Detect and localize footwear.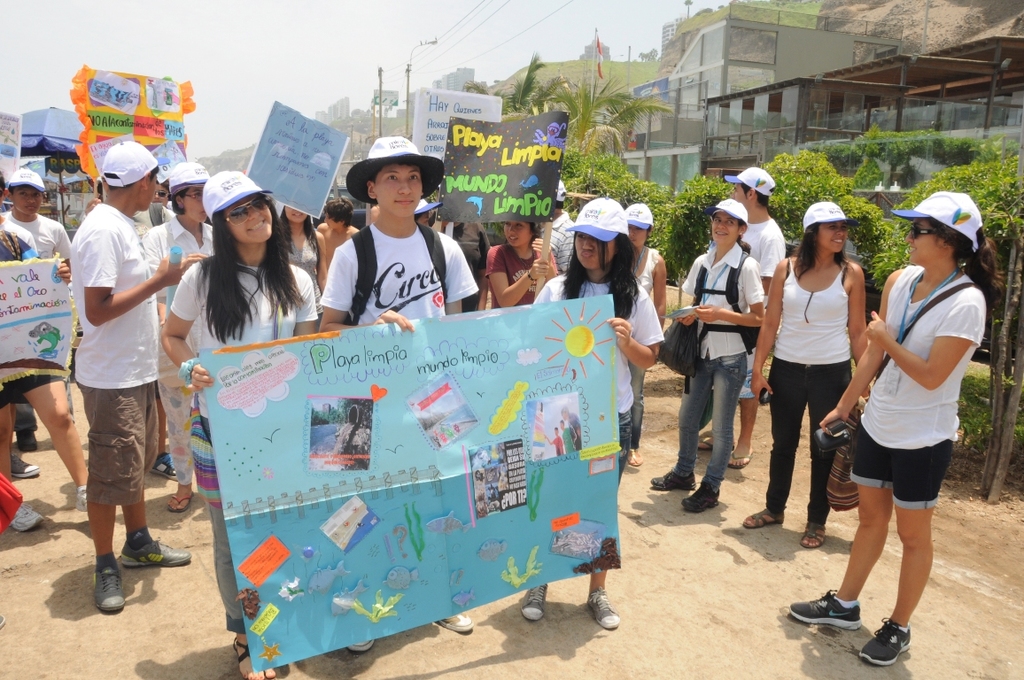
Localized at box=[75, 484, 89, 509].
